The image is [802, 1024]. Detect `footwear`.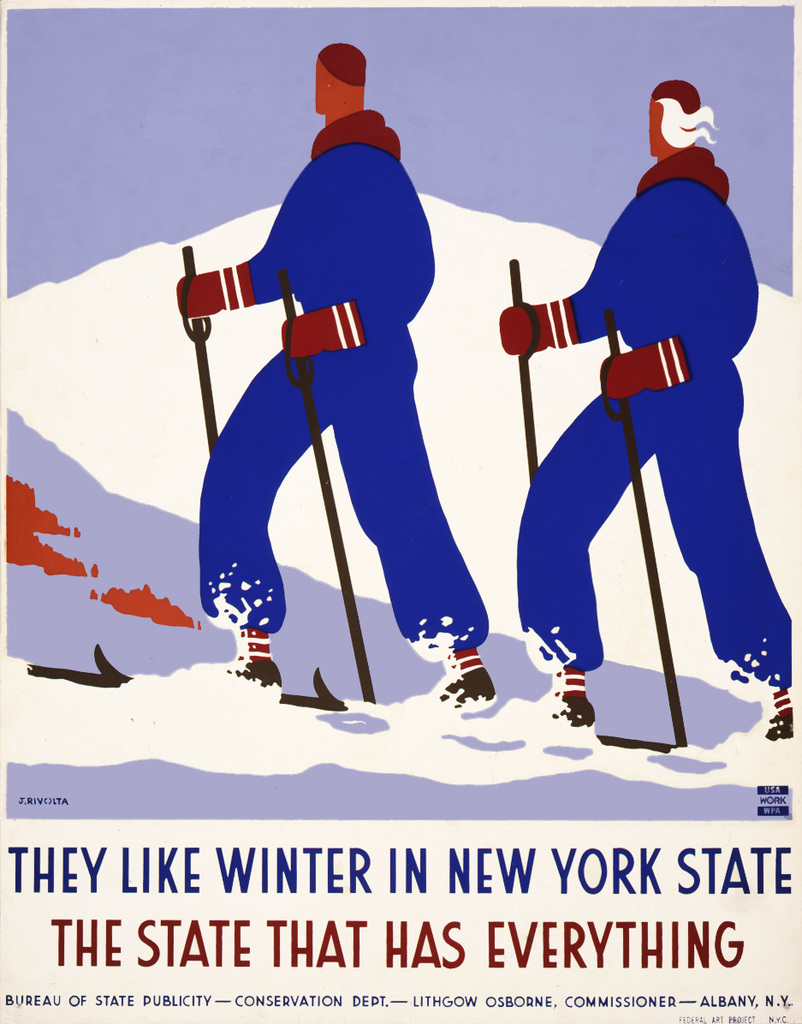
Detection: x1=224 y1=648 x2=293 y2=713.
